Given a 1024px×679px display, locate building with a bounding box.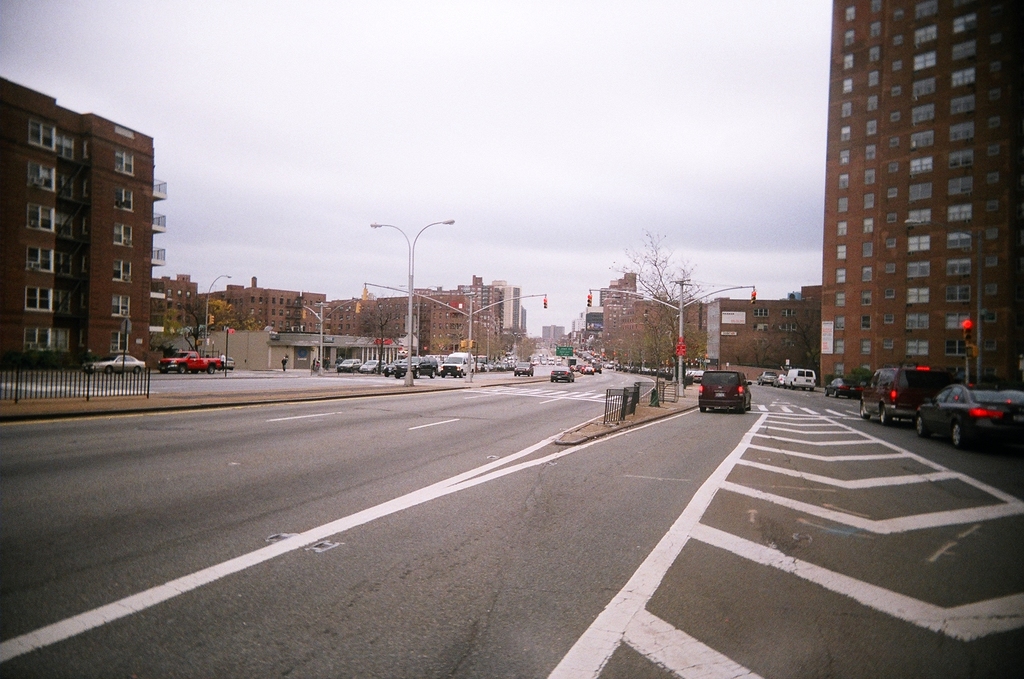
Located: left=0, top=75, right=167, bottom=372.
